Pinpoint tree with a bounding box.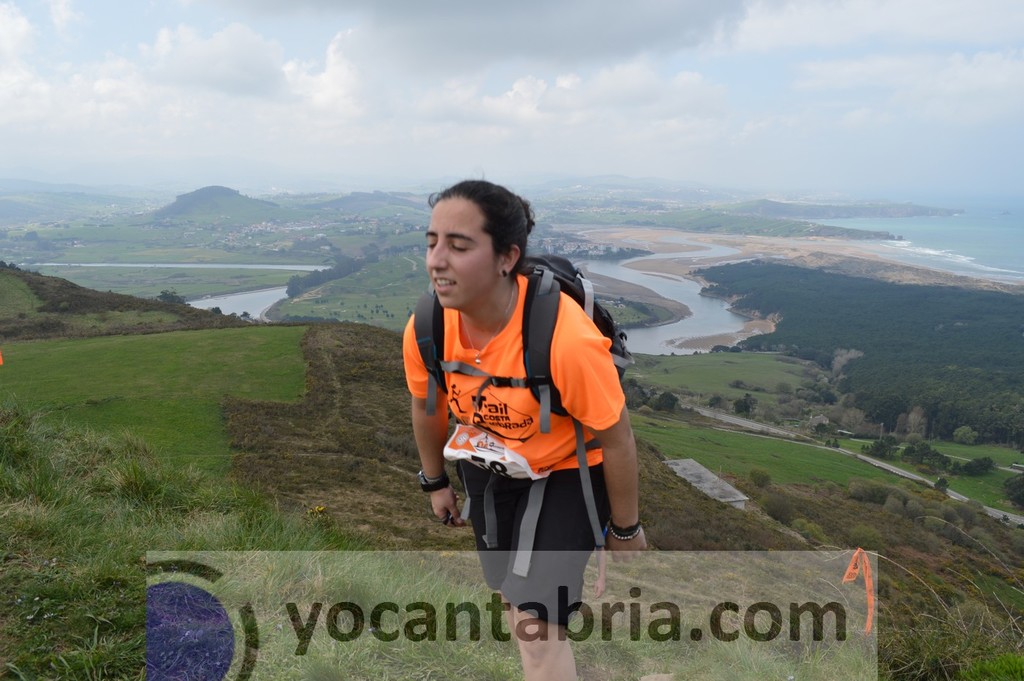
box=[745, 463, 775, 491].
